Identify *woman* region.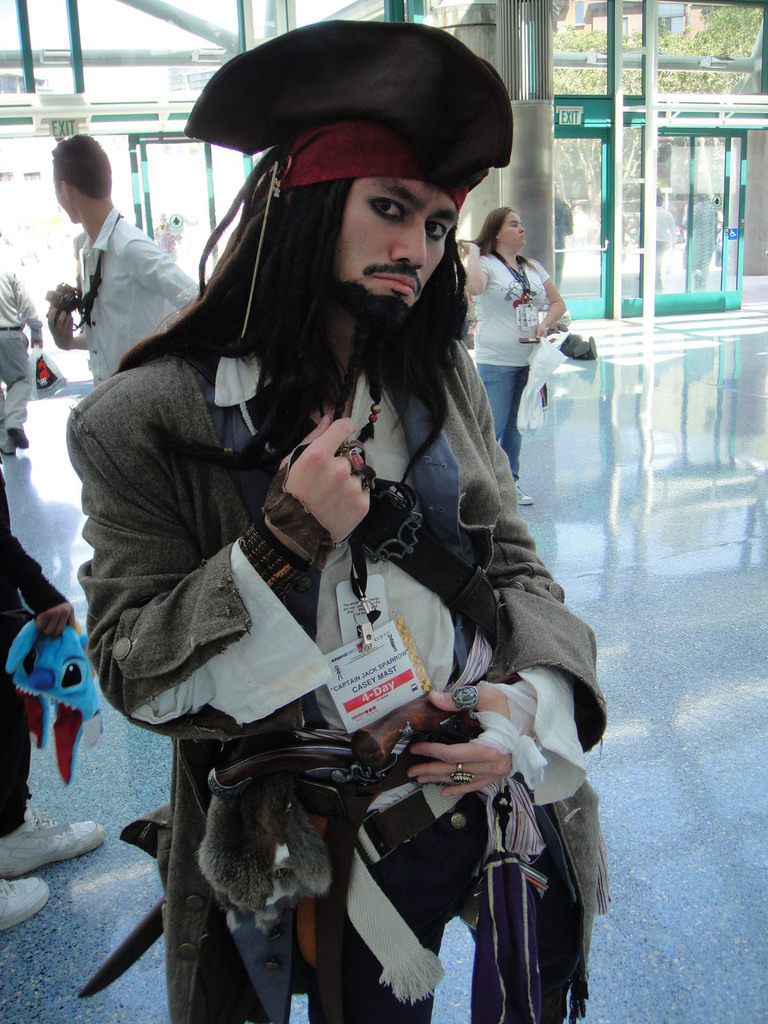
Region: 461:207:570:513.
